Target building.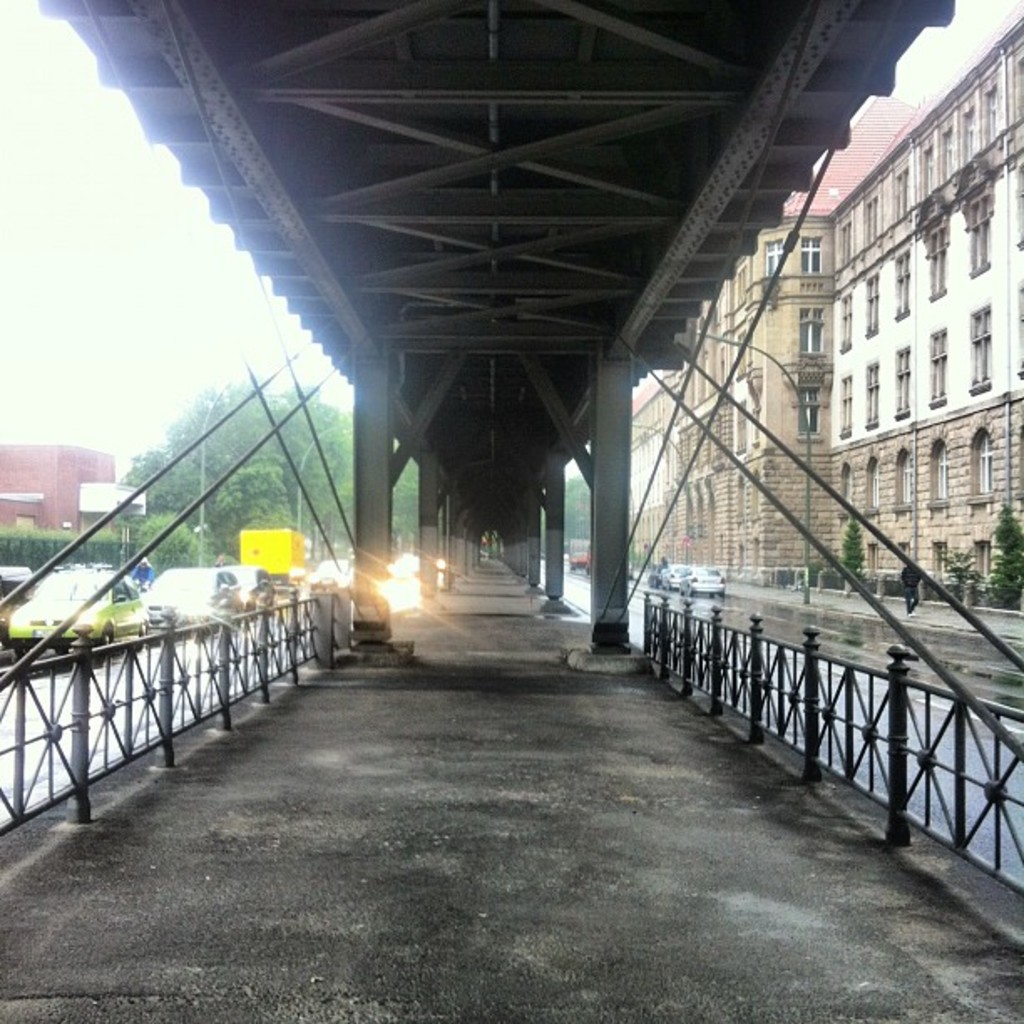
Target region: <region>825, 8, 1022, 579</region>.
